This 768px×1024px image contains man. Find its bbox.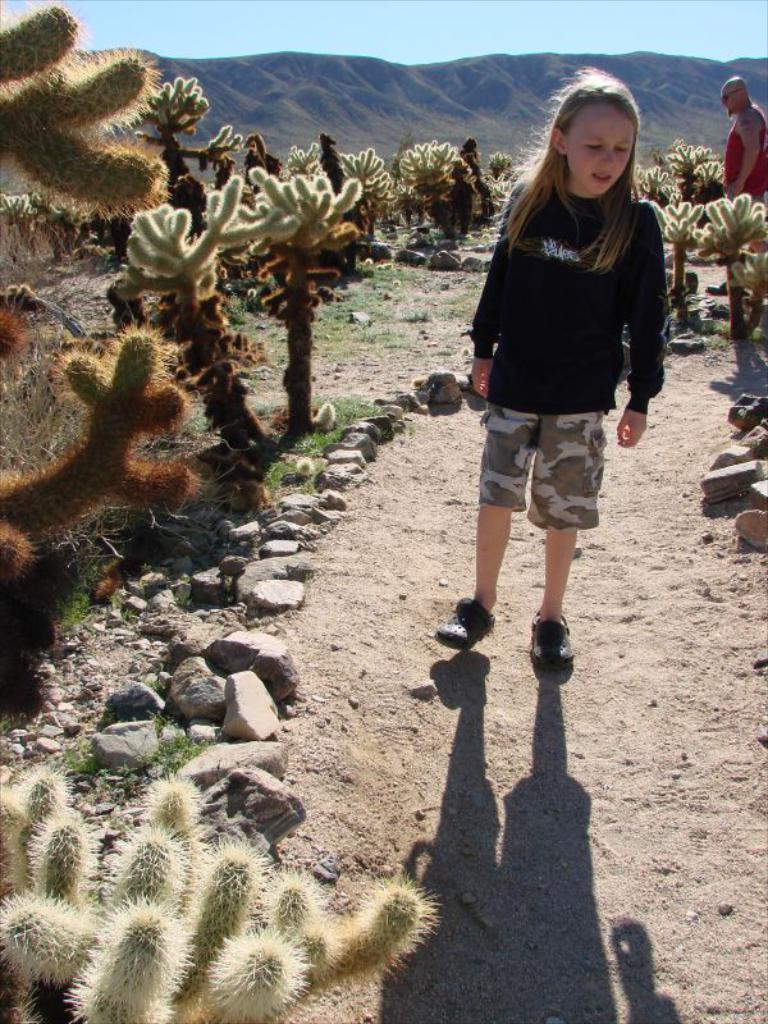
712 63 767 248.
